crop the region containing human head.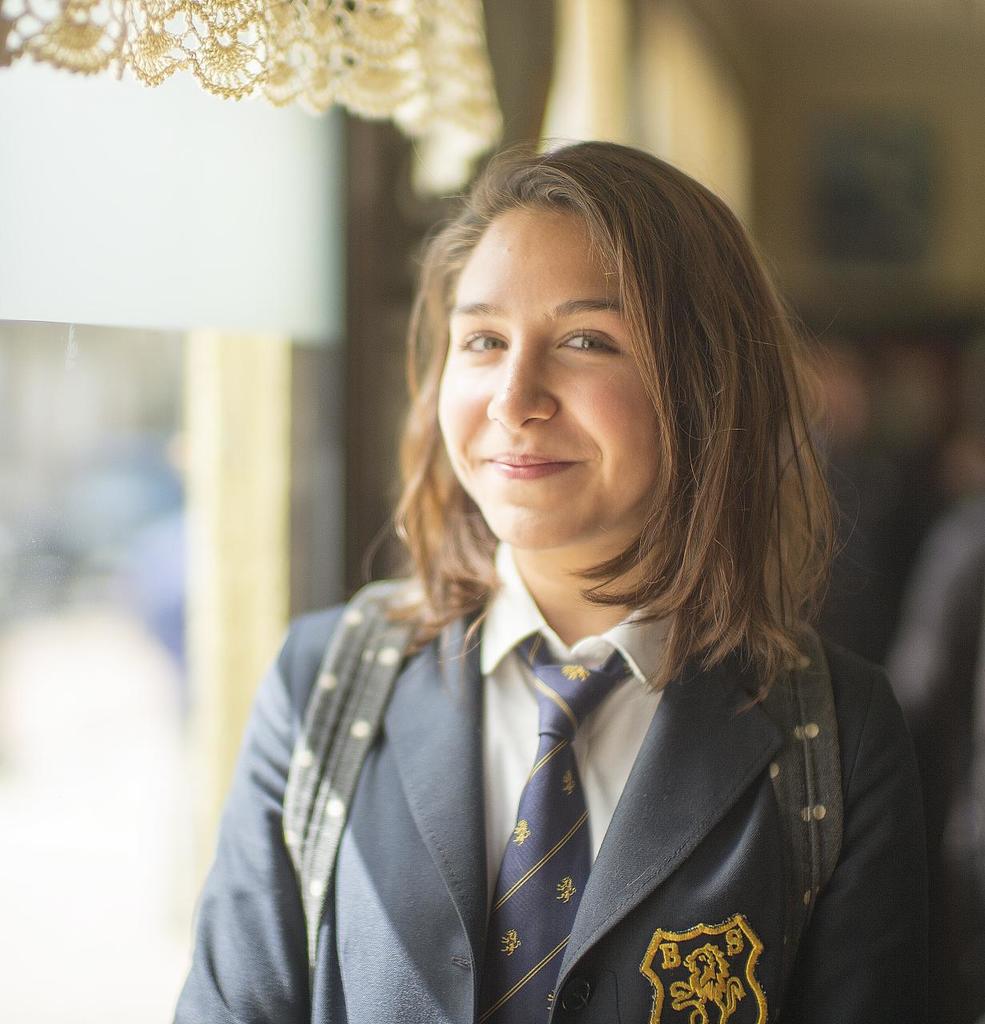
Crop region: region(409, 134, 785, 575).
